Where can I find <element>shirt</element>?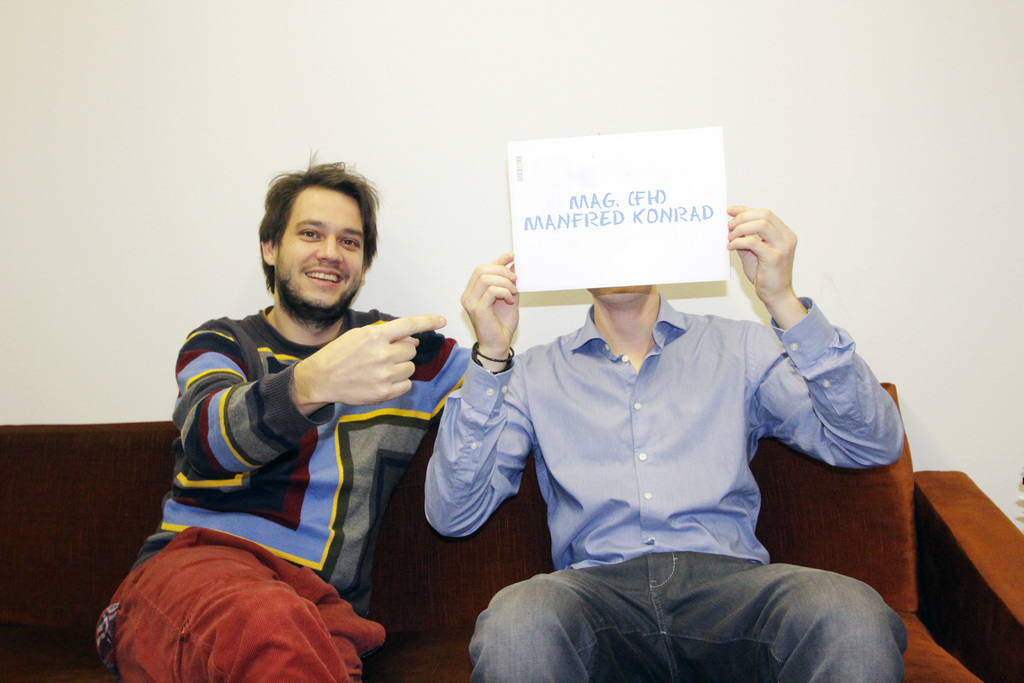
You can find it at pyautogui.locateOnScreen(419, 293, 908, 569).
